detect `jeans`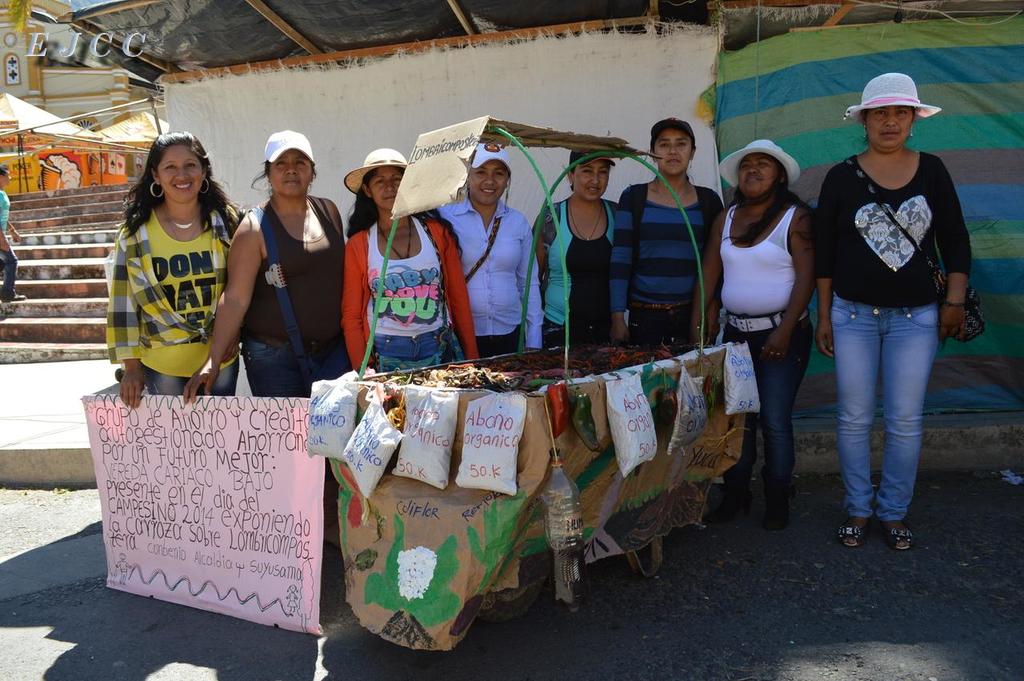
<bbox>474, 327, 526, 359</bbox>
